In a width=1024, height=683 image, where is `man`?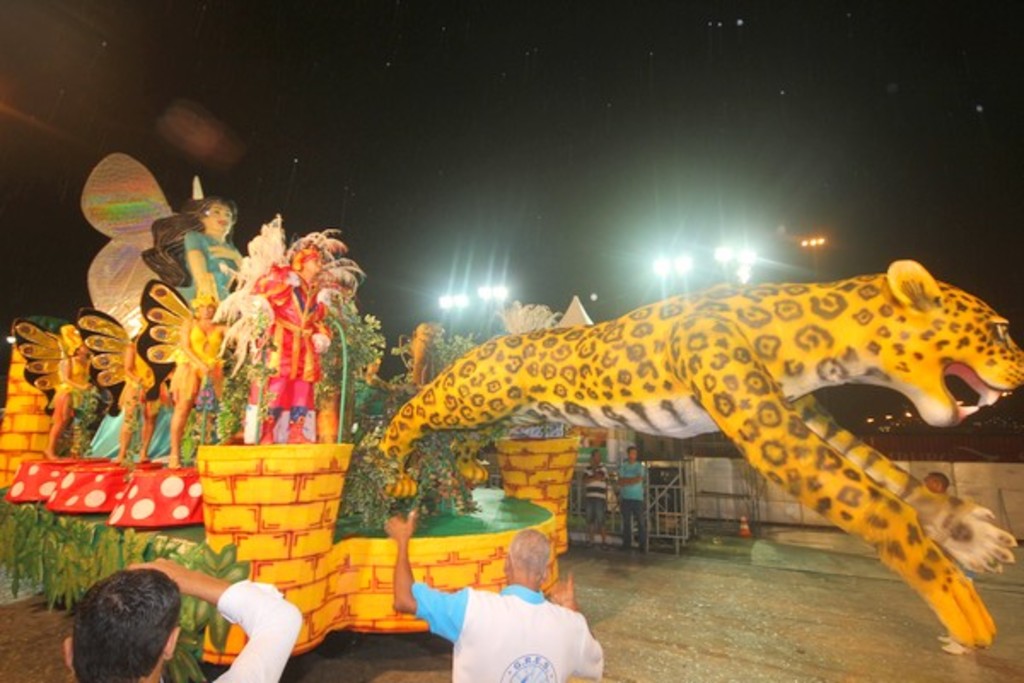
63:557:300:681.
